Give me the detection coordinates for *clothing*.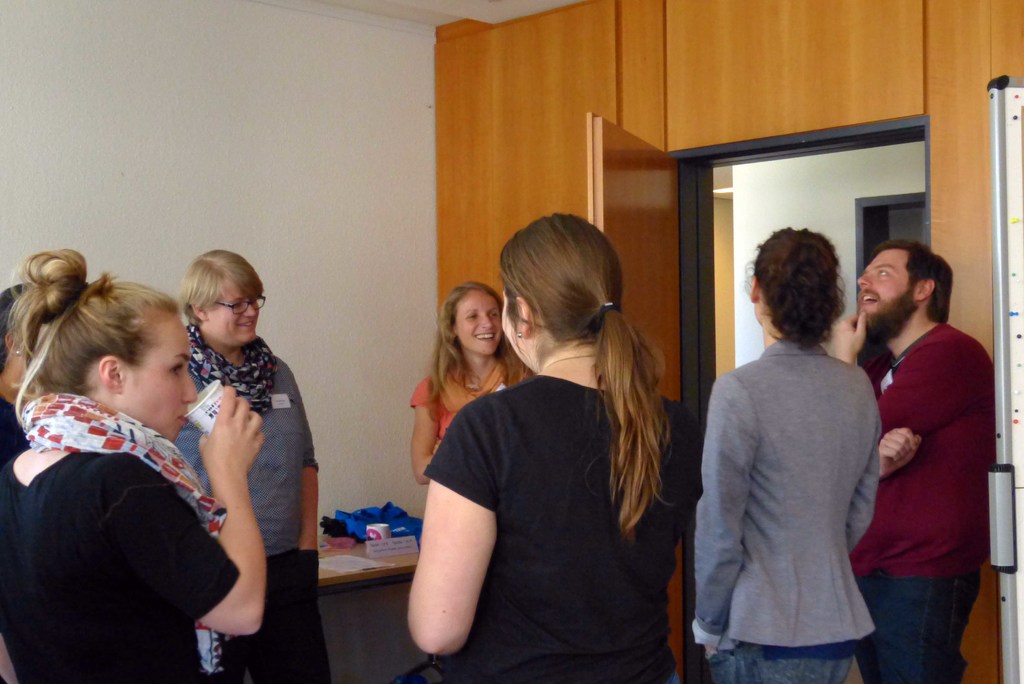
pyautogui.locateOnScreen(167, 333, 337, 683).
